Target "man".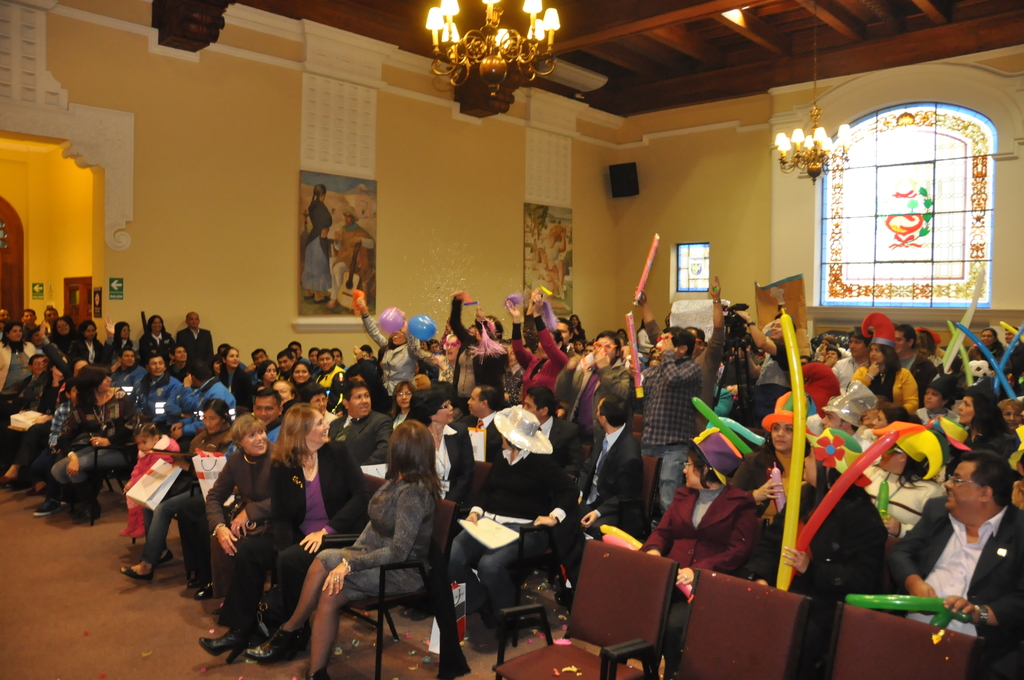
Target region: l=520, t=387, r=585, b=480.
